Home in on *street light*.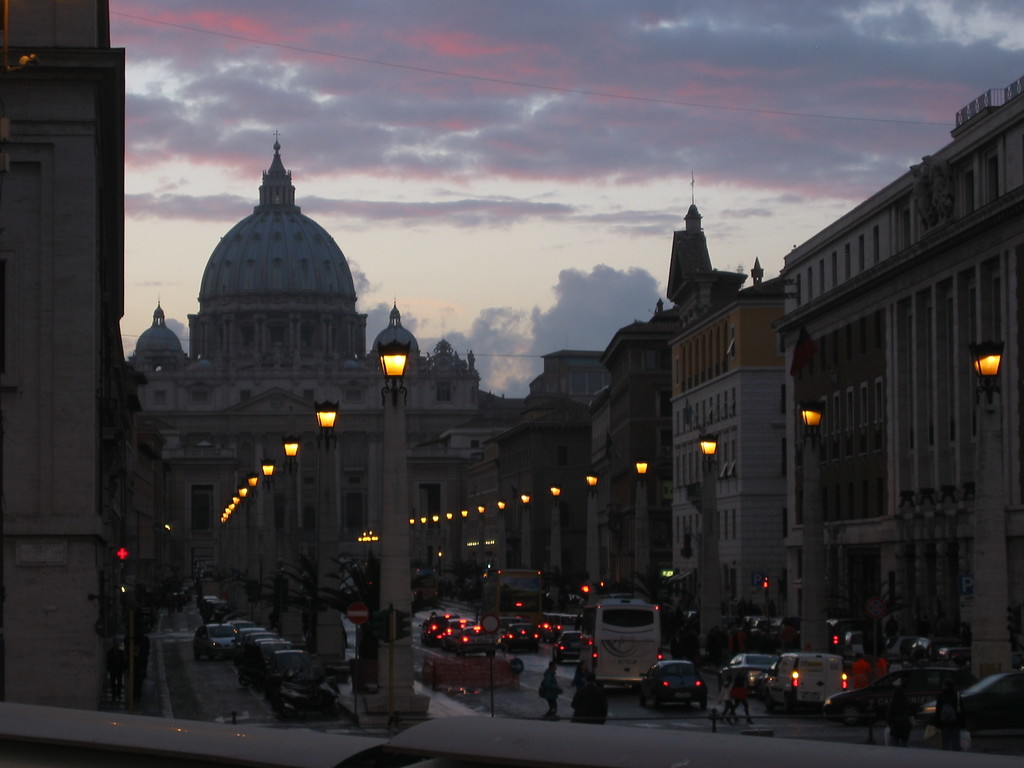
Homed in at bbox(280, 432, 309, 639).
